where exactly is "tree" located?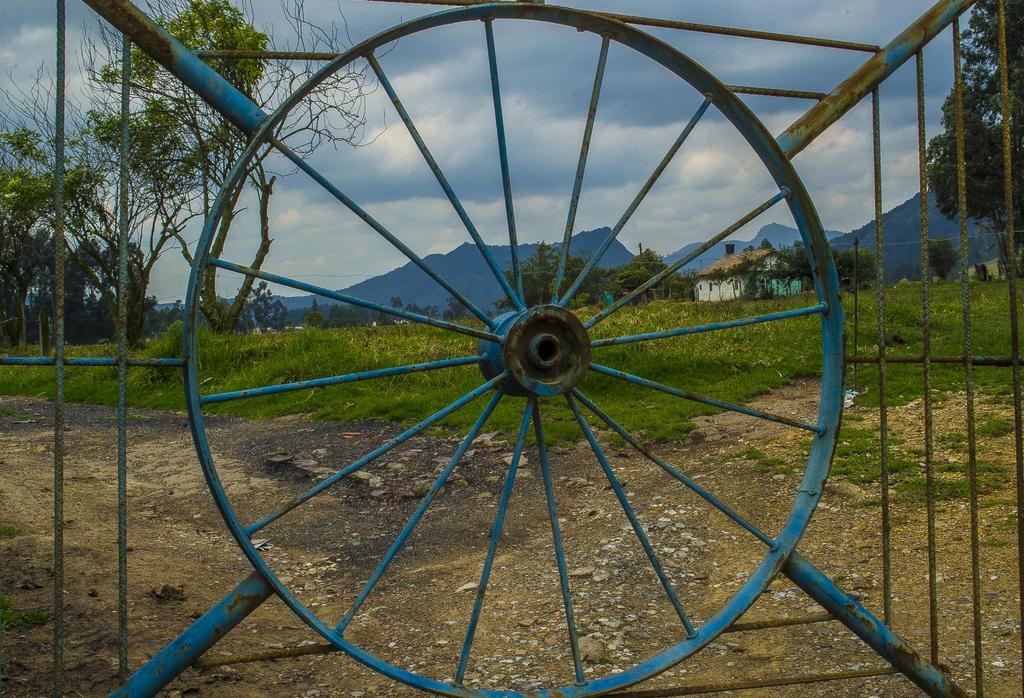
Its bounding box is (x1=612, y1=247, x2=675, y2=302).
